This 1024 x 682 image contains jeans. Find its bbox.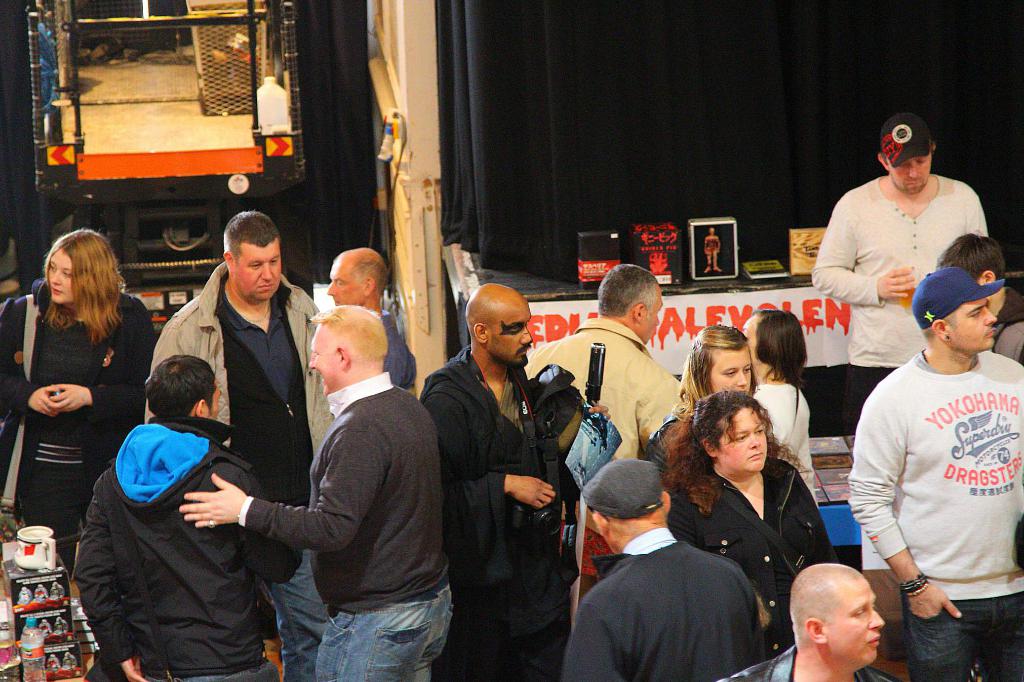
{"left": 316, "top": 583, "right": 451, "bottom": 681}.
